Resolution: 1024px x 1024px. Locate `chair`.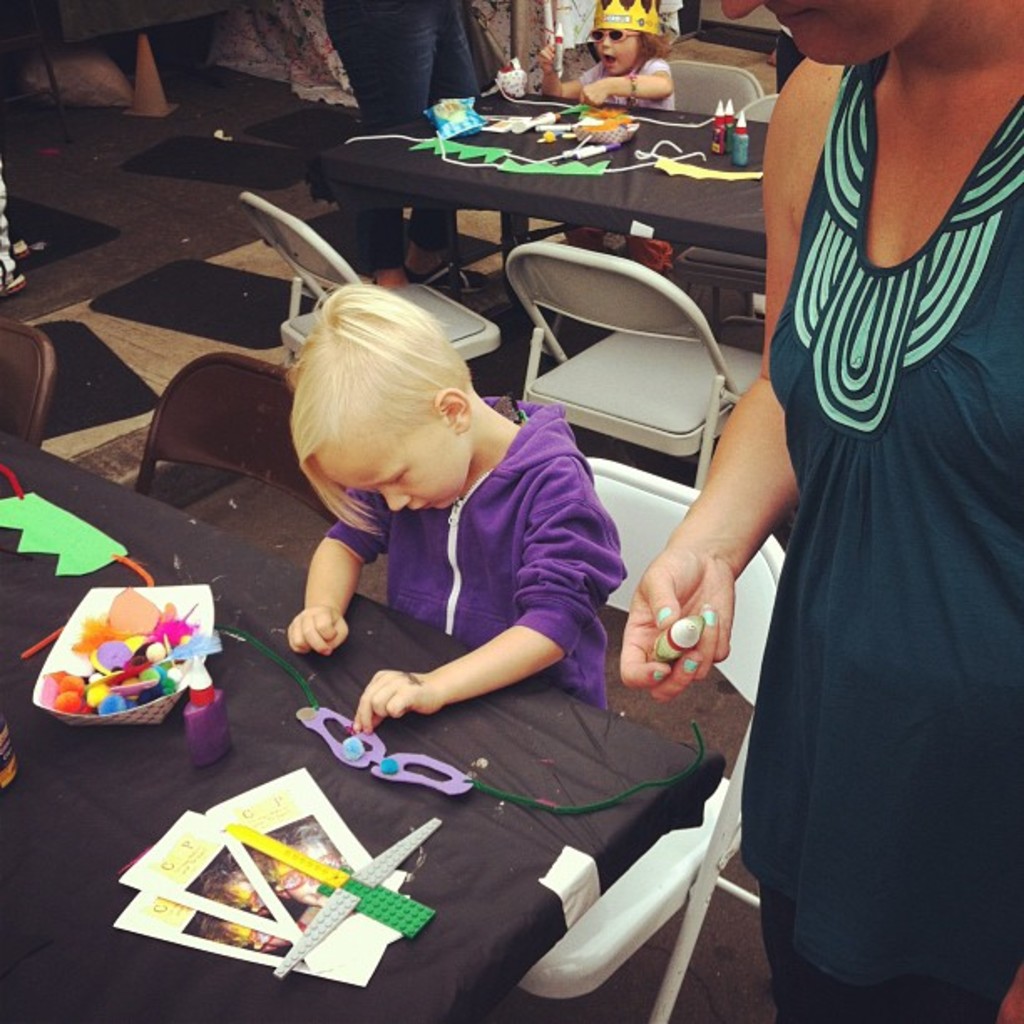
{"x1": 517, "y1": 457, "x2": 781, "y2": 1022}.
